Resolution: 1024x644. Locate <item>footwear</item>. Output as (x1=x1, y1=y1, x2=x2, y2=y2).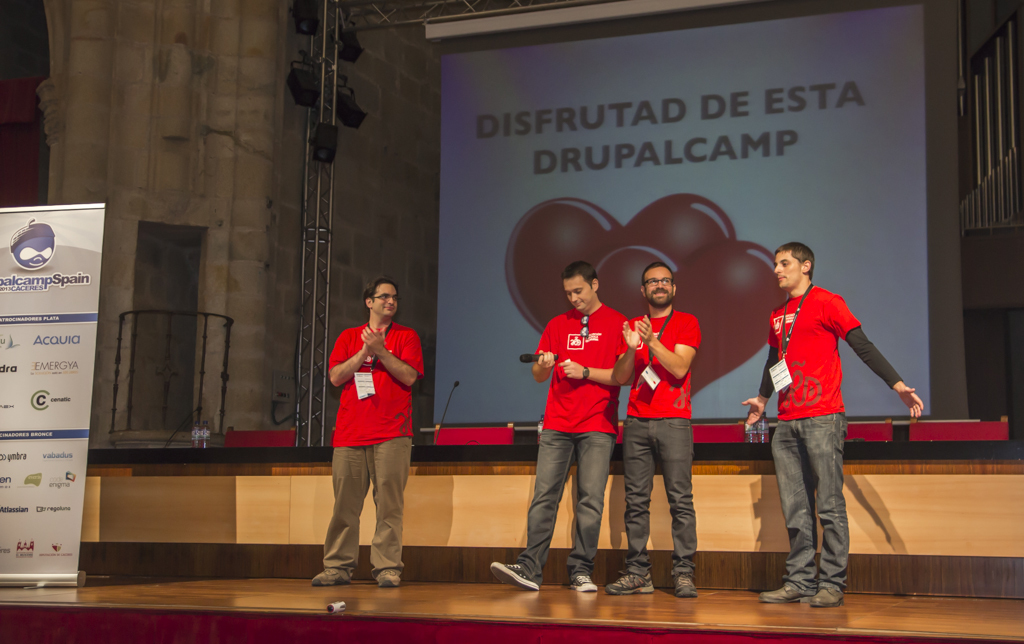
(x1=310, y1=559, x2=354, y2=585).
